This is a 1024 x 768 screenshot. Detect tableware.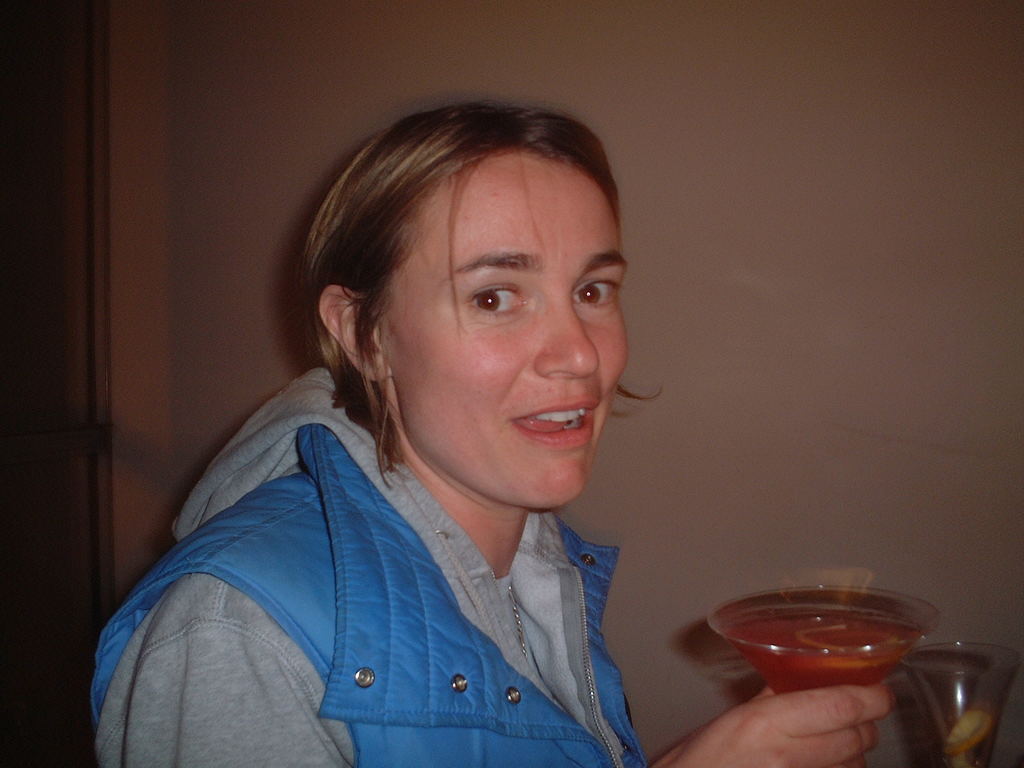
BBox(914, 650, 1007, 764).
